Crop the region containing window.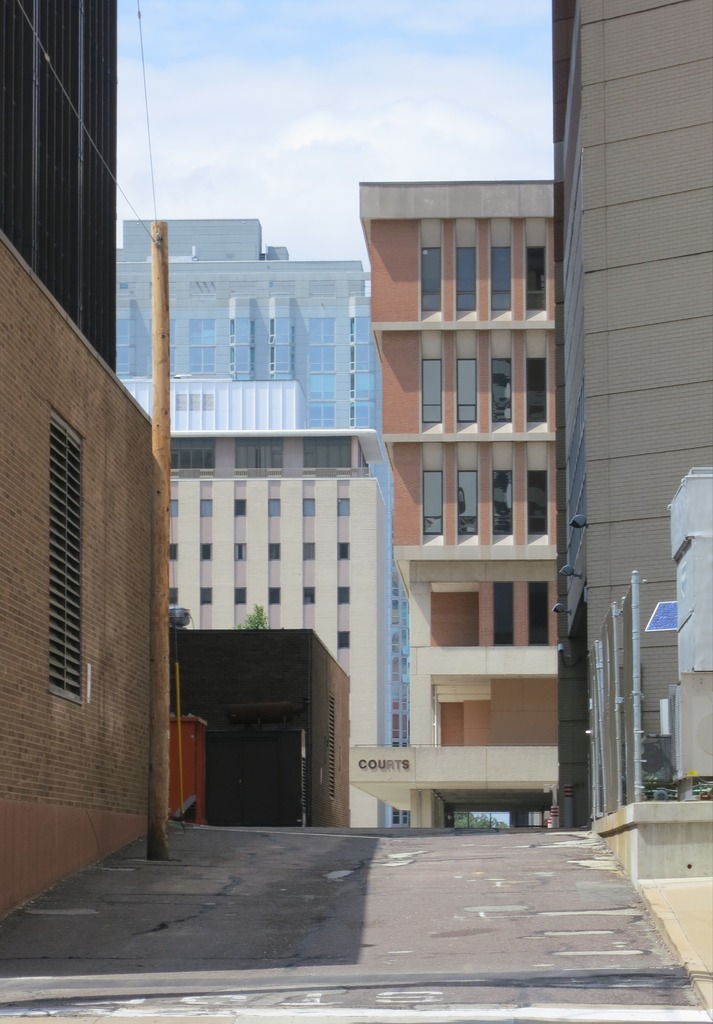
Crop region: [335,500,351,514].
